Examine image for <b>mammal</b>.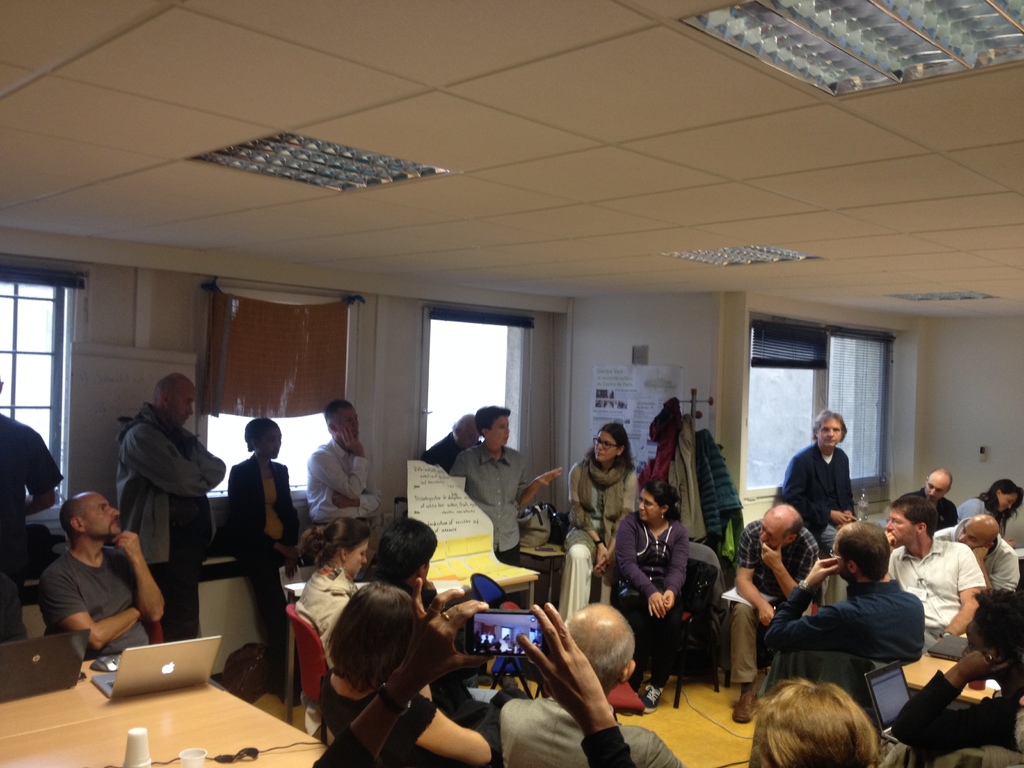
Examination result: bbox=(566, 421, 639, 618).
